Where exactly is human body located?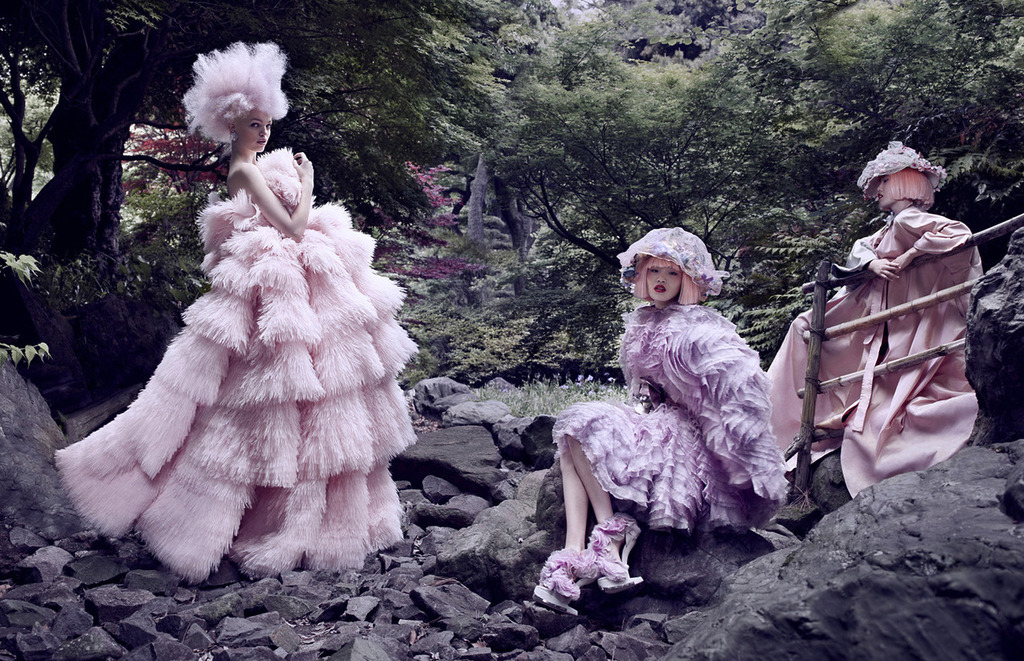
Its bounding box is 523, 227, 785, 628.
